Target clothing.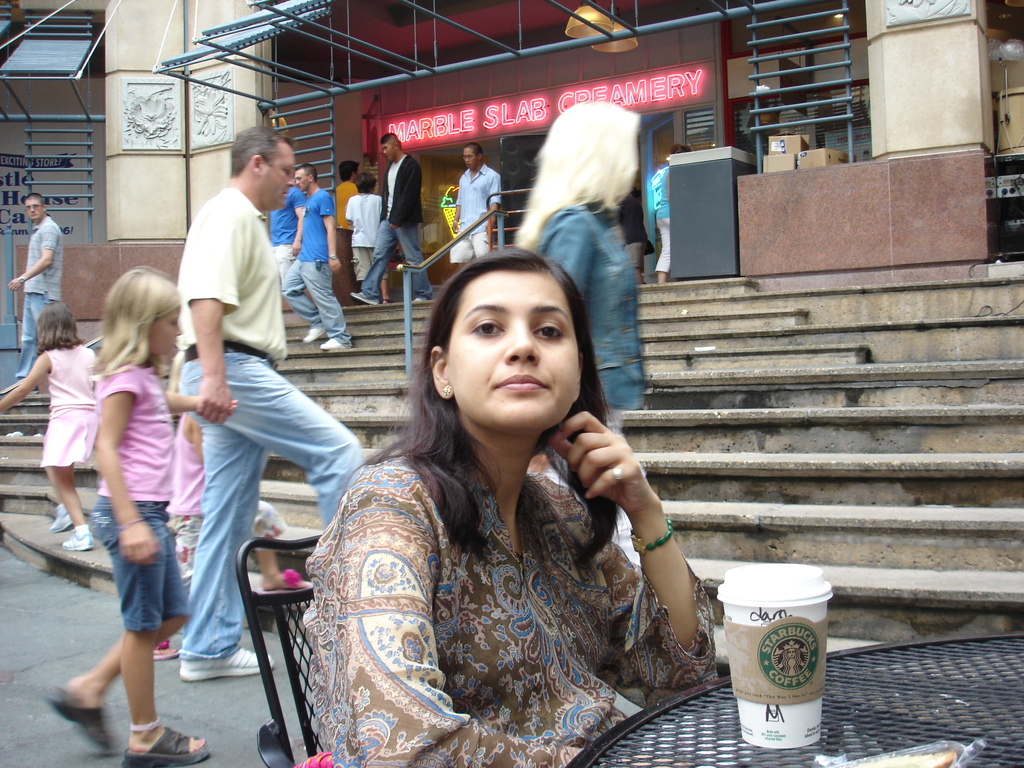
Target region: locate(263, 193, 309, 286).
